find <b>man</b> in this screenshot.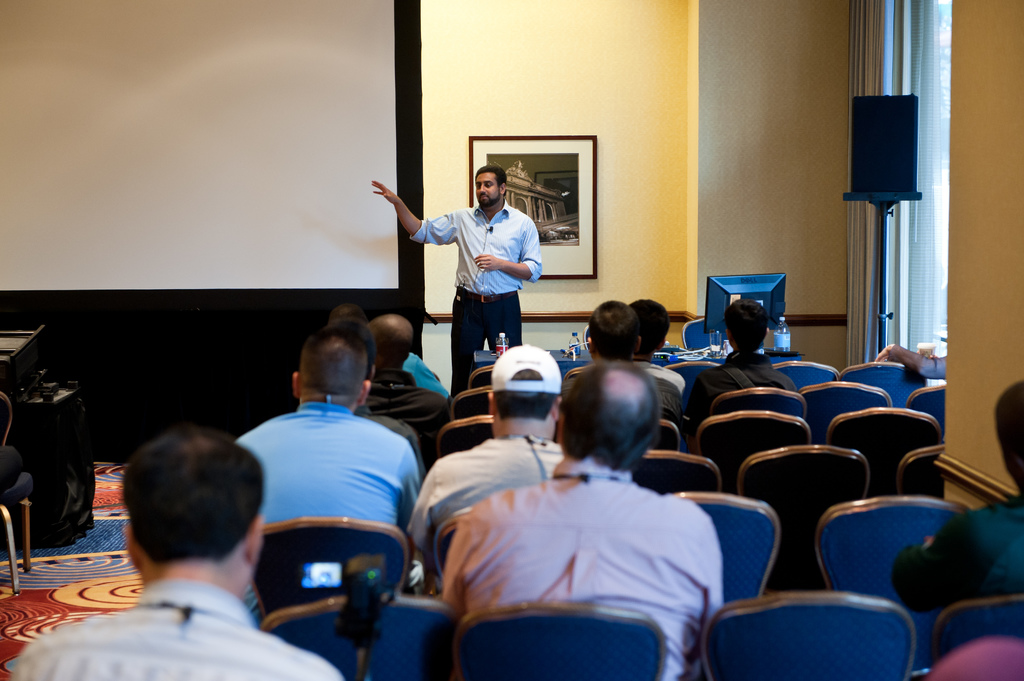
The bounding box for <b>man</b> is x1=433, y1=361, x2=726, y2=680.
